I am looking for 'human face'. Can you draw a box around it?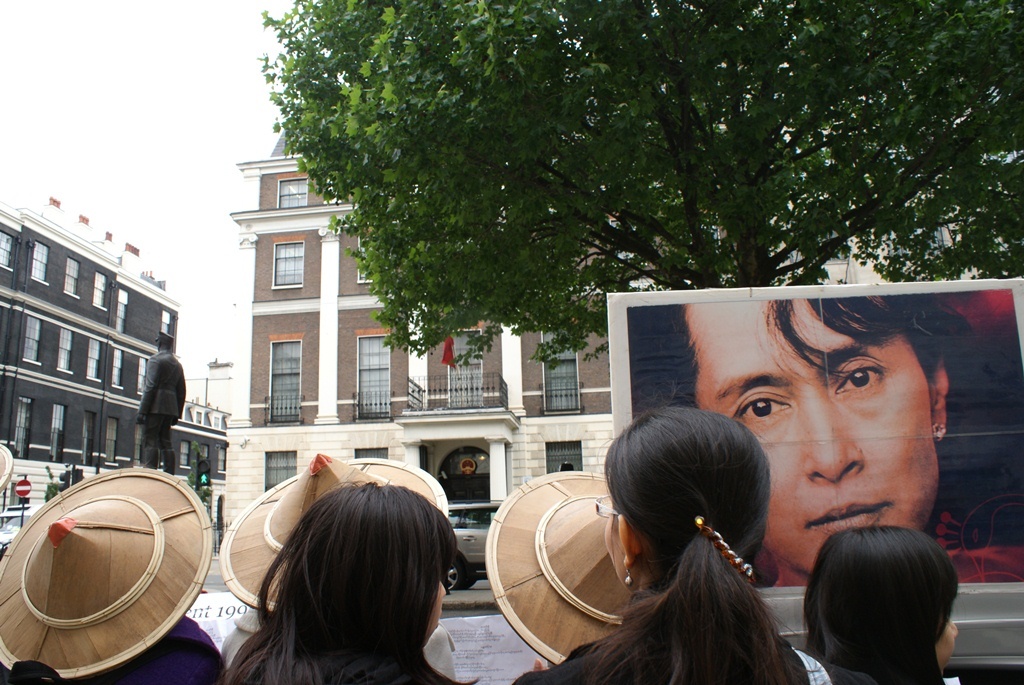
Sure, the bounding box is x1=428, y1=578, x2=450, y2=643.
